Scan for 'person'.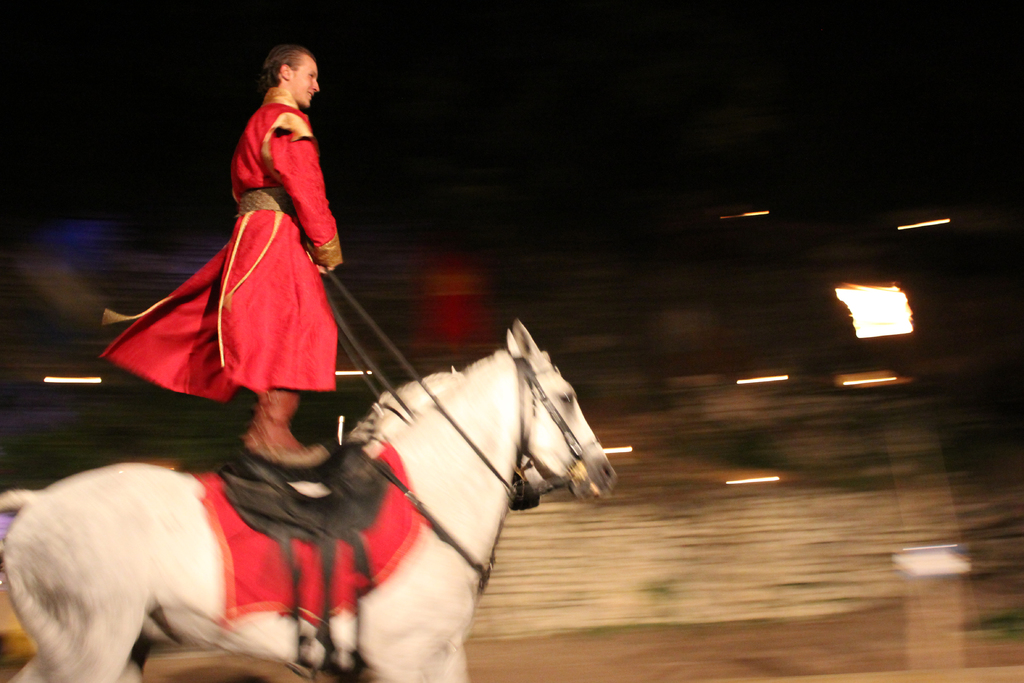
Scan result: [182,26,348,473].
